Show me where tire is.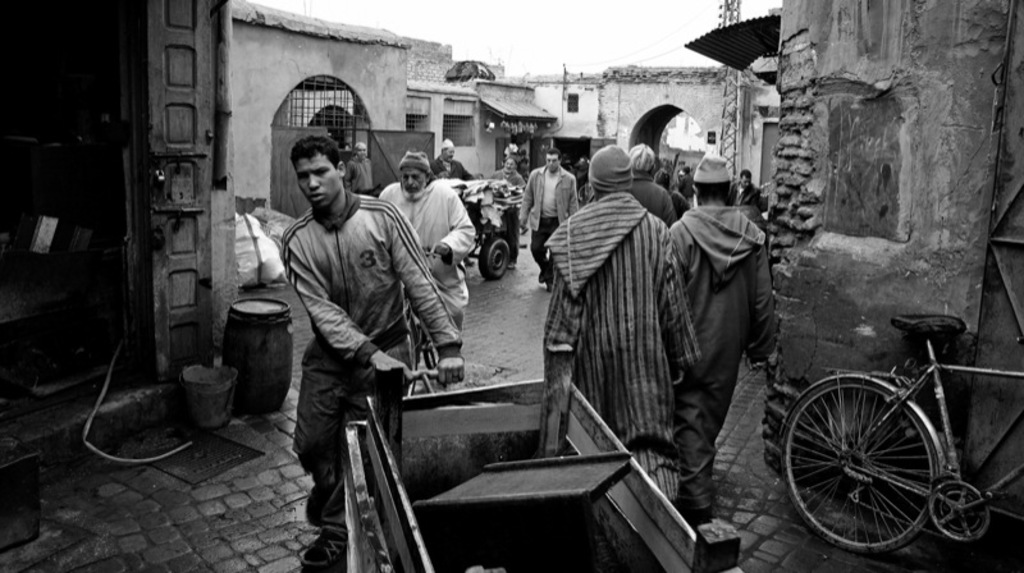
tire is at {"x1": 476, "y1": 235, "x2": 512, "y2": 278}.
